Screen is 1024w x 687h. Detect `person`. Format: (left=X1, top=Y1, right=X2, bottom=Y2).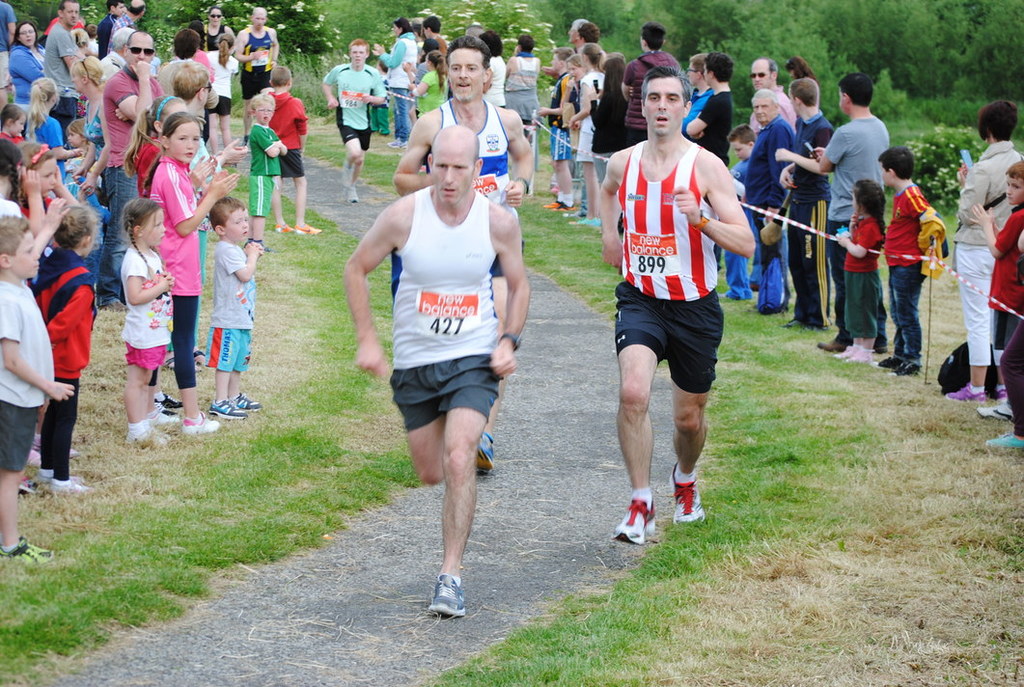
(left=30, top=198, right=96, bottom=499).
